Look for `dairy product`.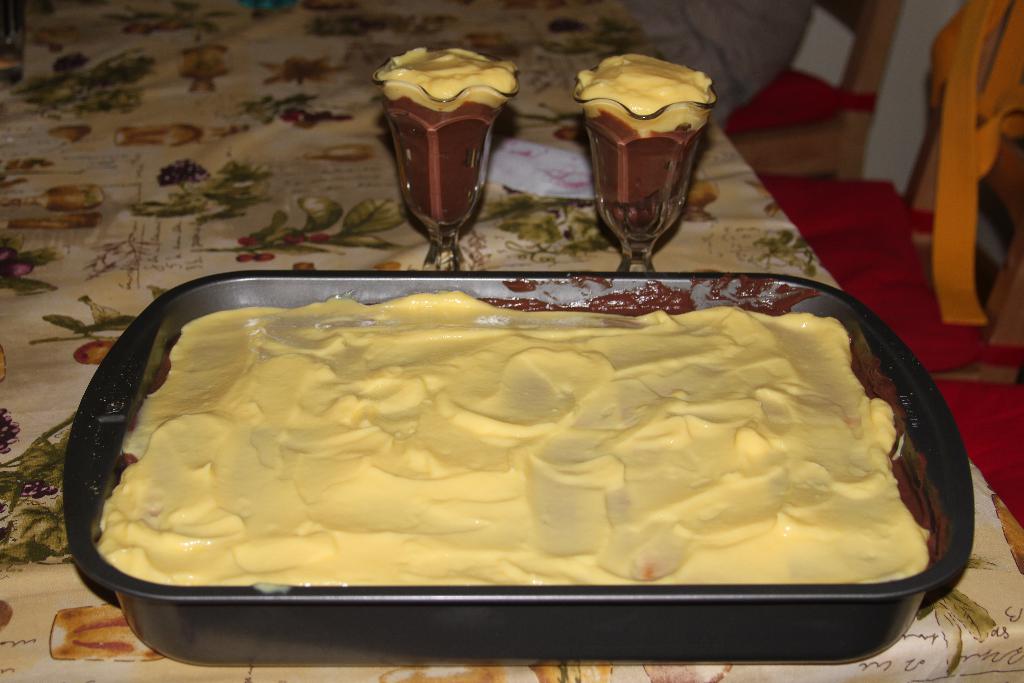
Found: 572,46,717,128.
